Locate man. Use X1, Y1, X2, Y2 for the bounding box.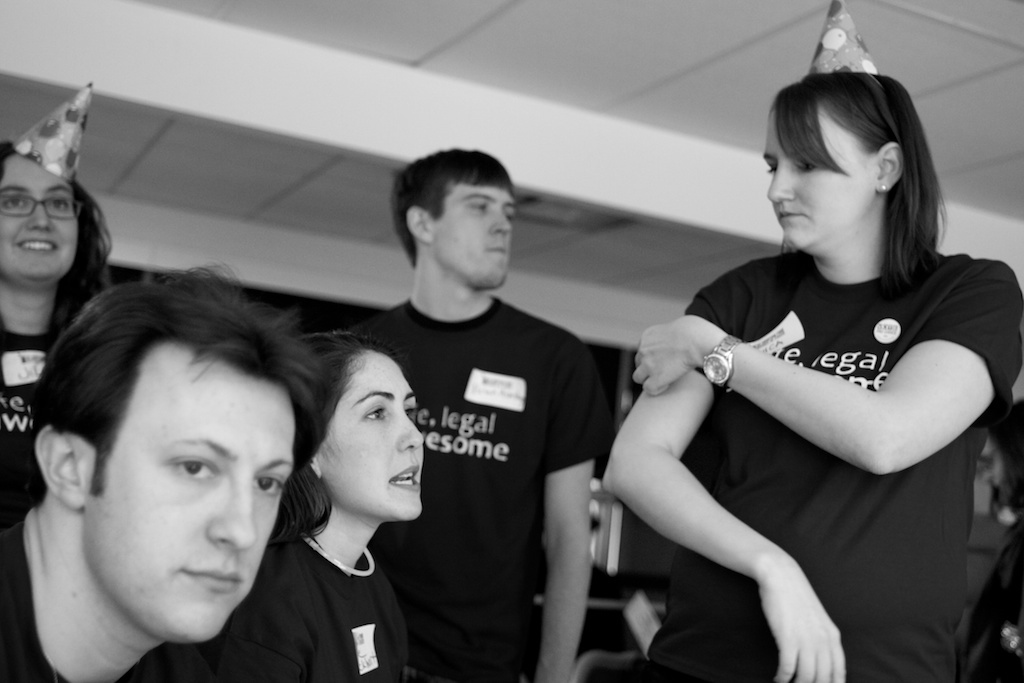
355, 144, 616, 672.
